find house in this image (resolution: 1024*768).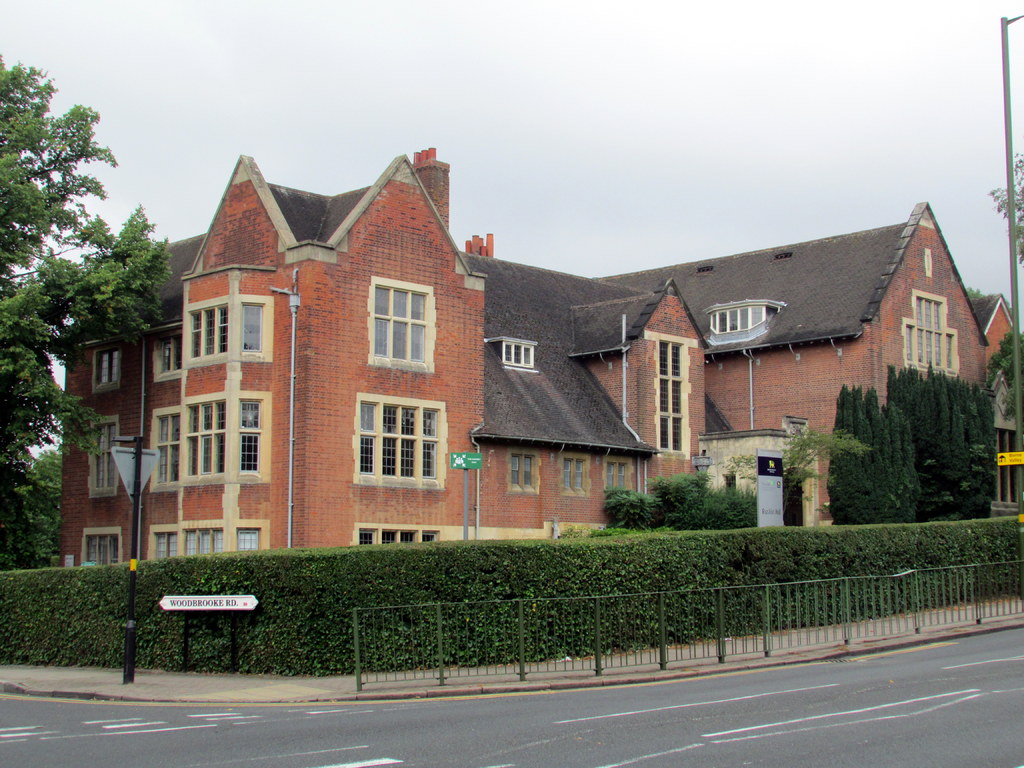
107:160:936:574.
